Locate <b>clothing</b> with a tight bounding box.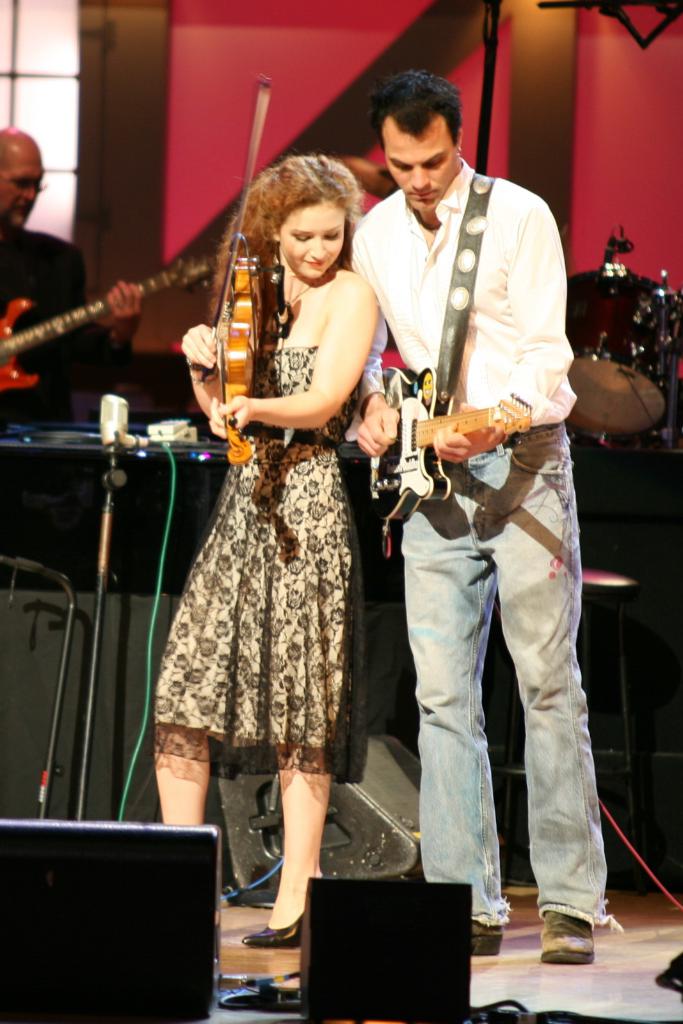
box=[344, 163, 624, 926].
